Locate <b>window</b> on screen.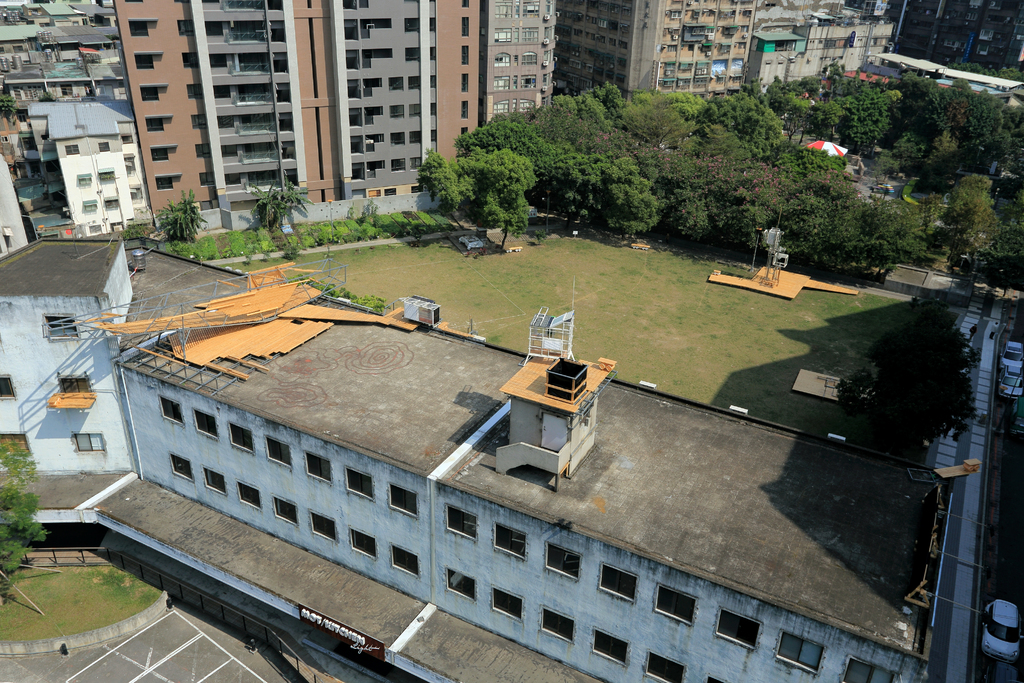
On screen at bbox=(600, 33, 607, 45).
